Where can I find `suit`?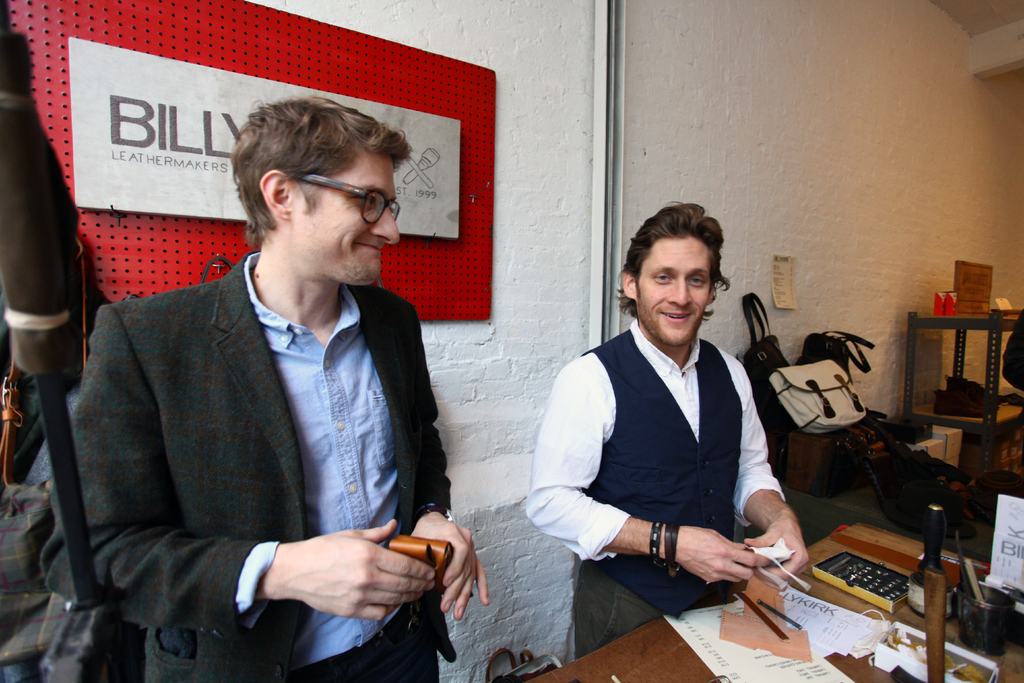
You can find it at left=66, top=152, right=478, bottom=675.
